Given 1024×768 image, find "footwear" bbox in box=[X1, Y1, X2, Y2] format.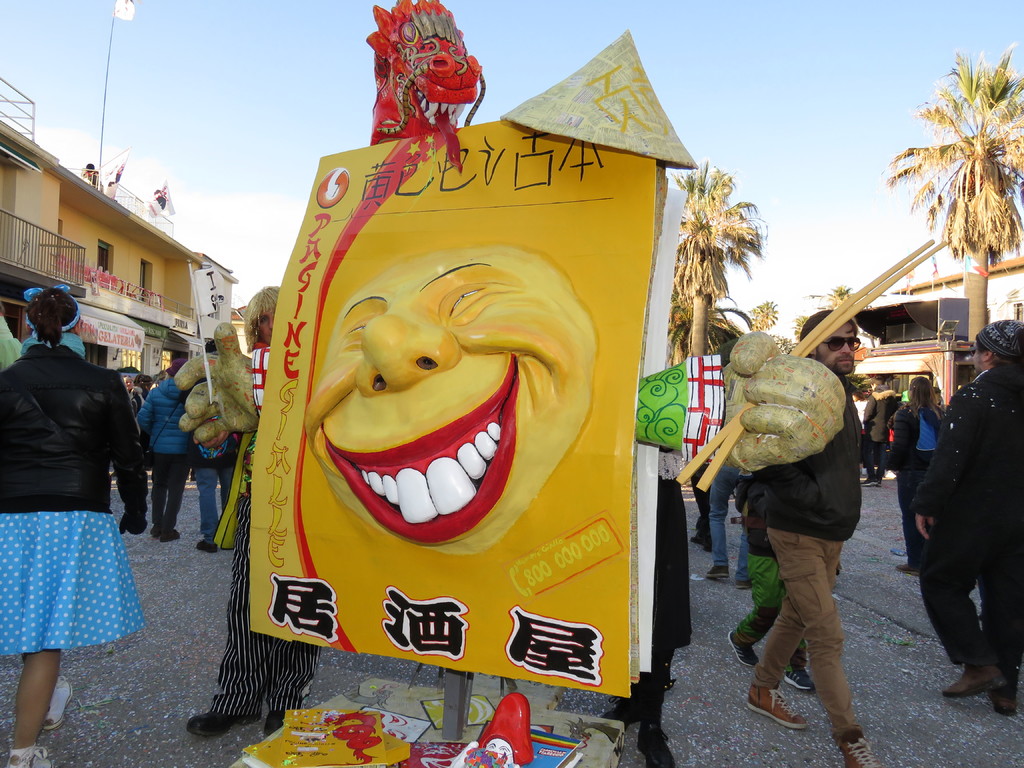
box=[832, 734, 883, 767].
